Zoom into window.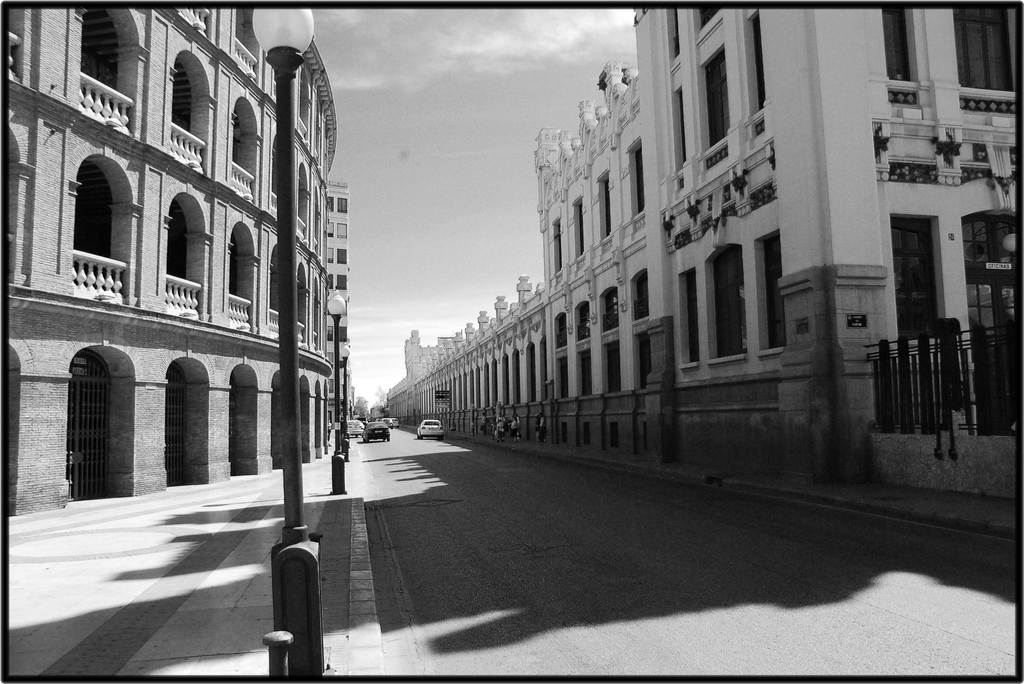
Zoom target: box=[706, 253, 744, 357].
